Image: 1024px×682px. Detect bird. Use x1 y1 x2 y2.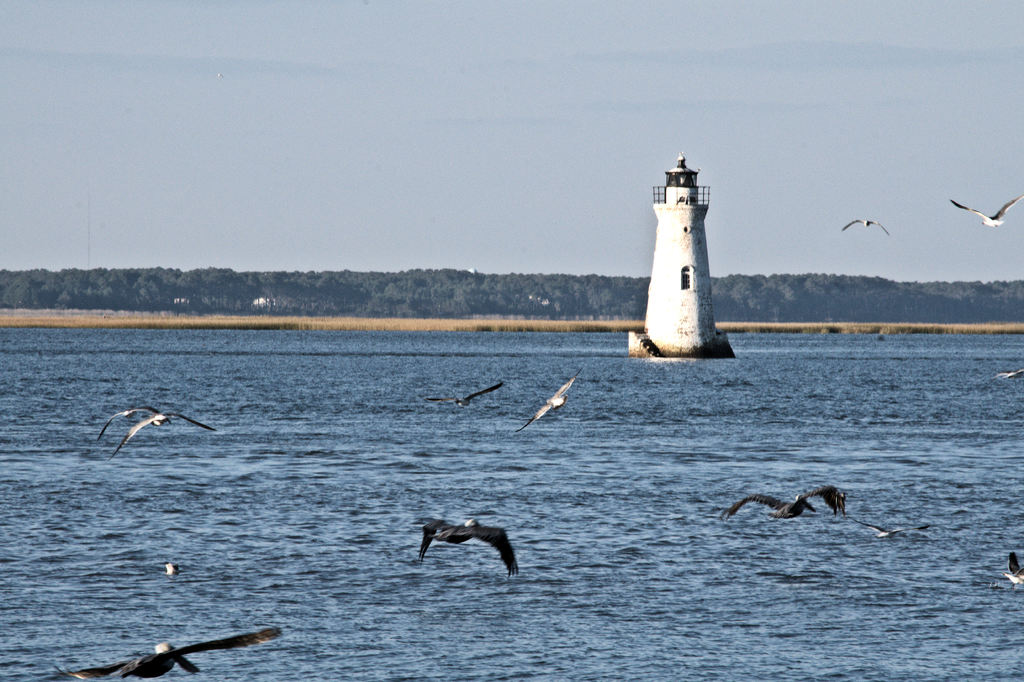
94 403 157 442.
